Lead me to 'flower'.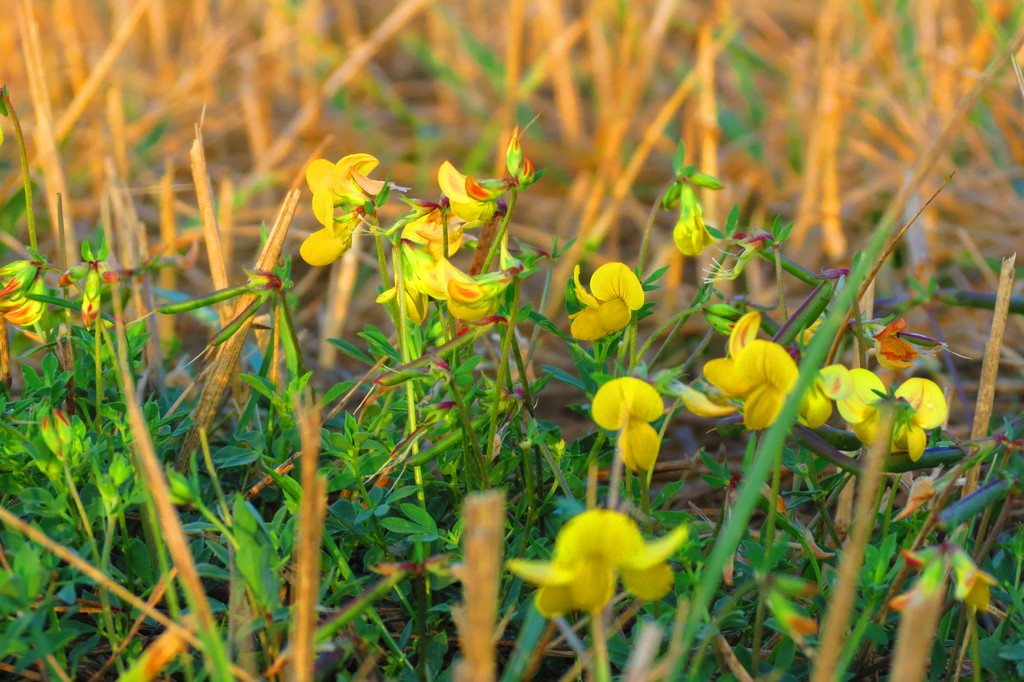
Lead to bbox=[374, 234, 485, 316].
